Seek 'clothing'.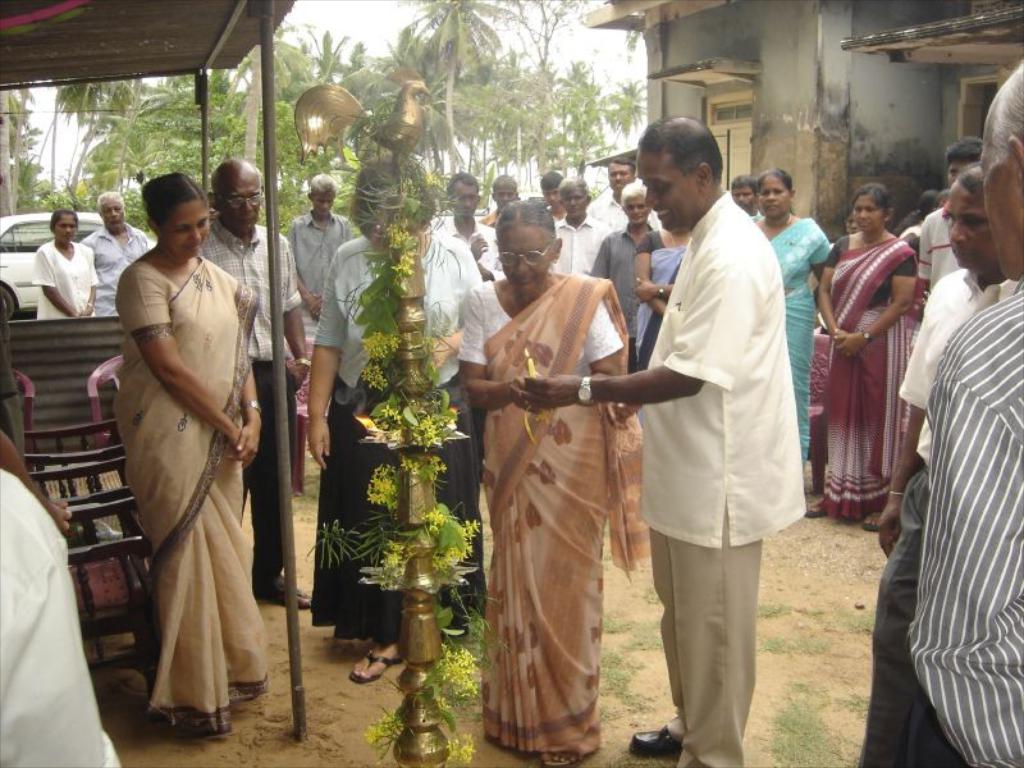
(x1=599, y1=232, x2=646, y2=356).
